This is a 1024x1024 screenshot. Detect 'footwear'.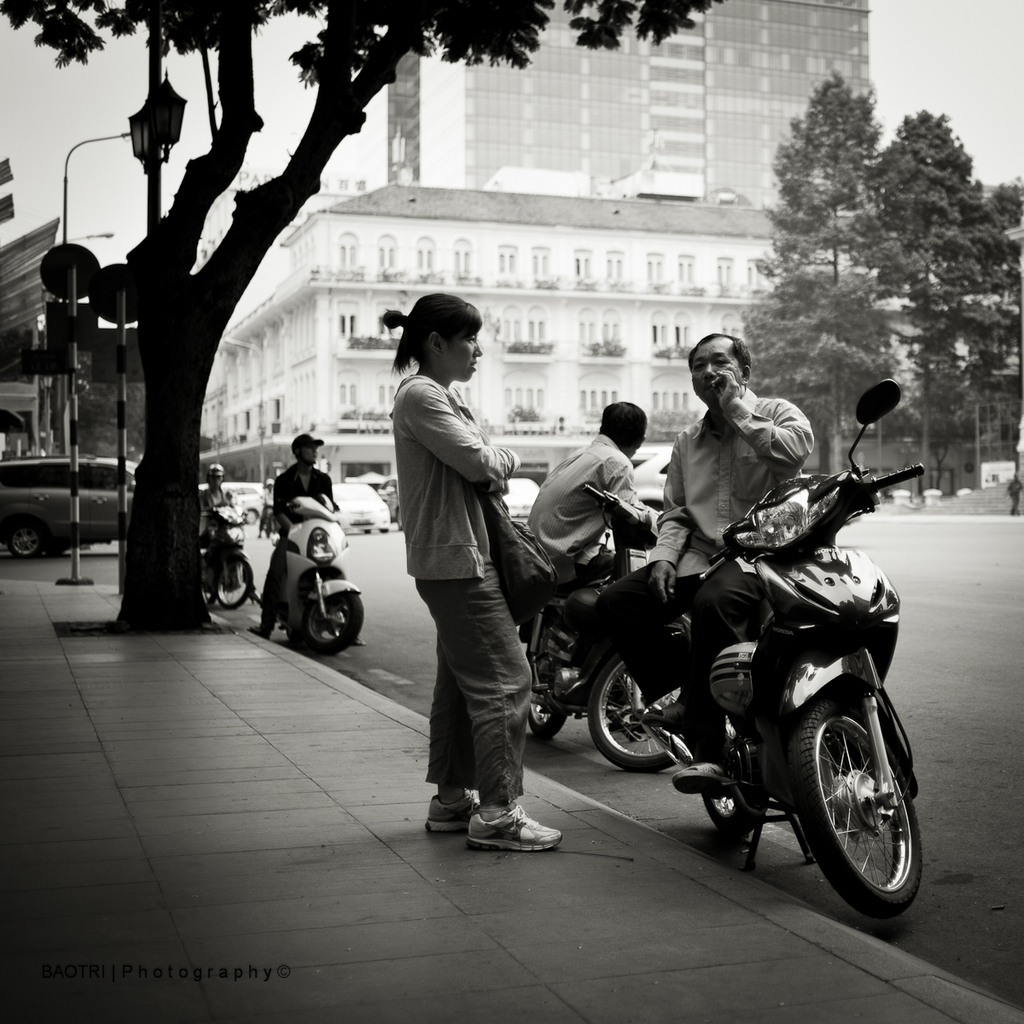
253:586:263:603.
